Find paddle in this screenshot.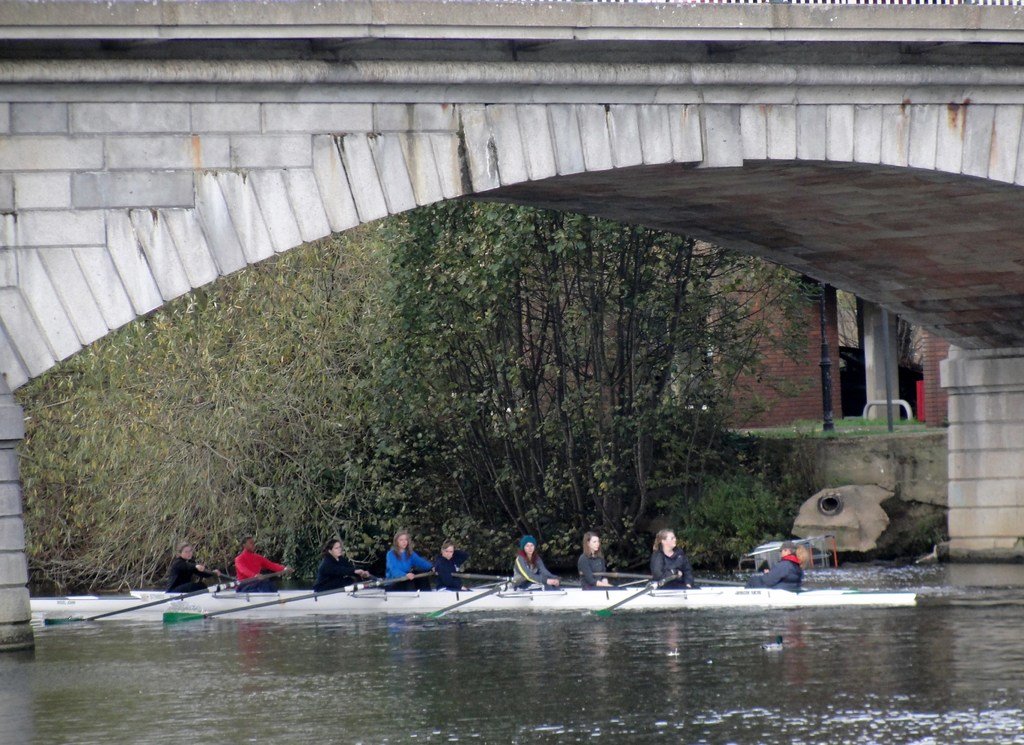
The bounding box for paddle is pyautogui.locateOnScreen(584, 572, 680, 622).
